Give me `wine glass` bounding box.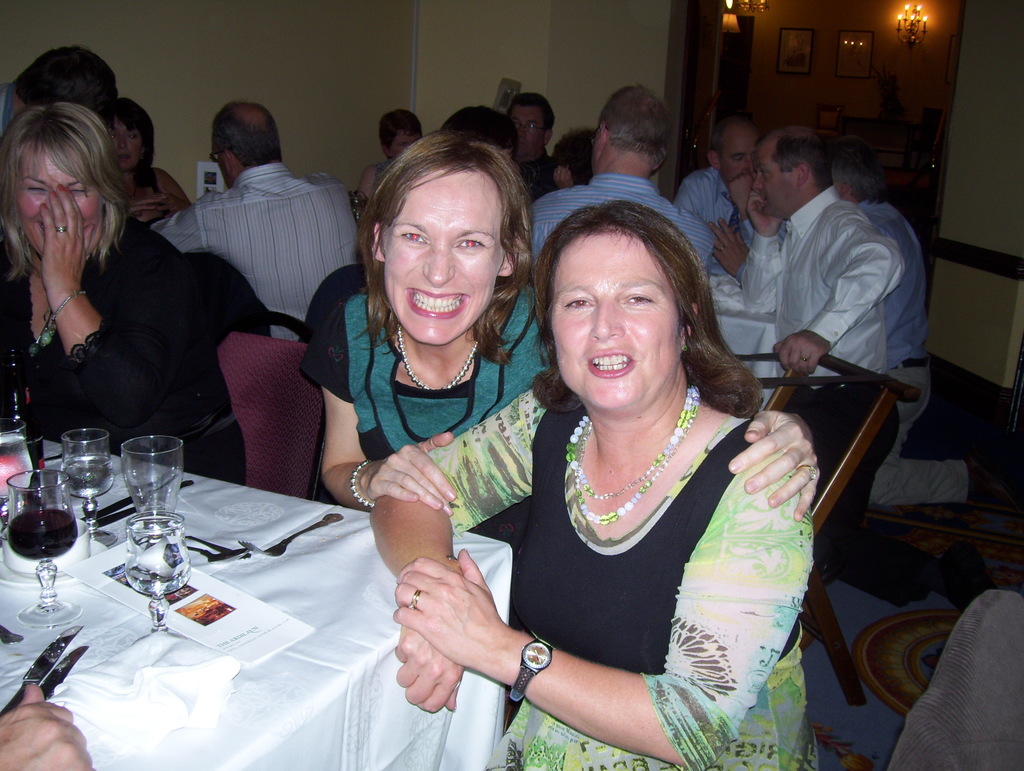
l=125, t=509, r=189, b=644.
